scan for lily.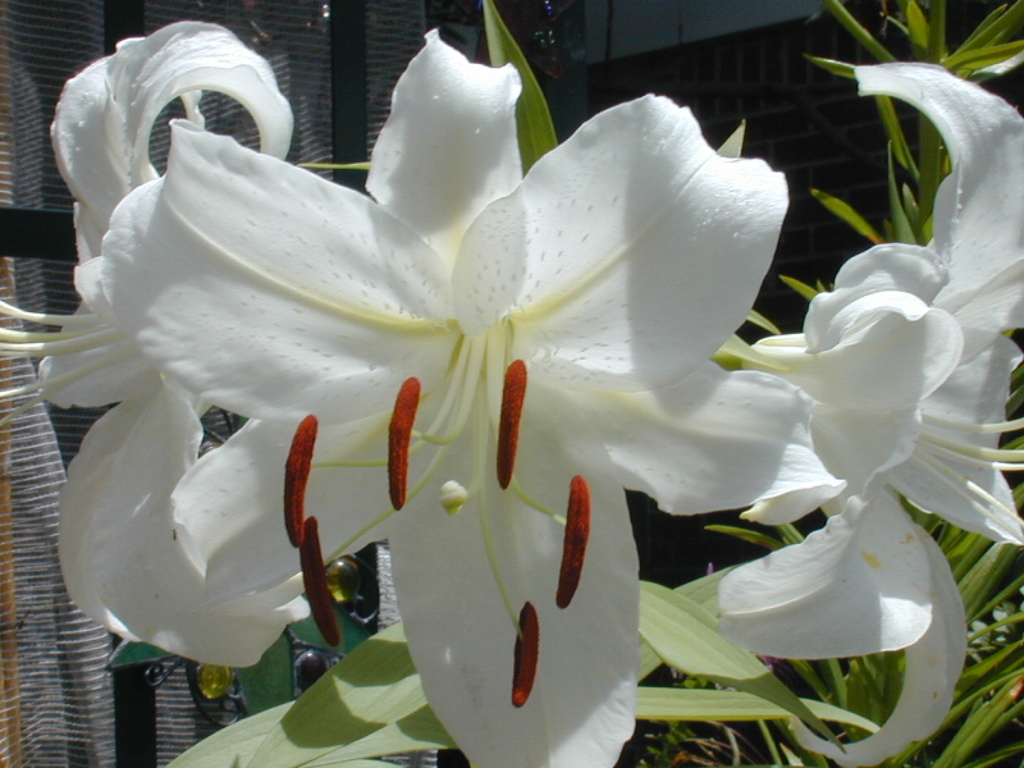
Scan result: (left=0, top=19, right=311, bottom=669).
